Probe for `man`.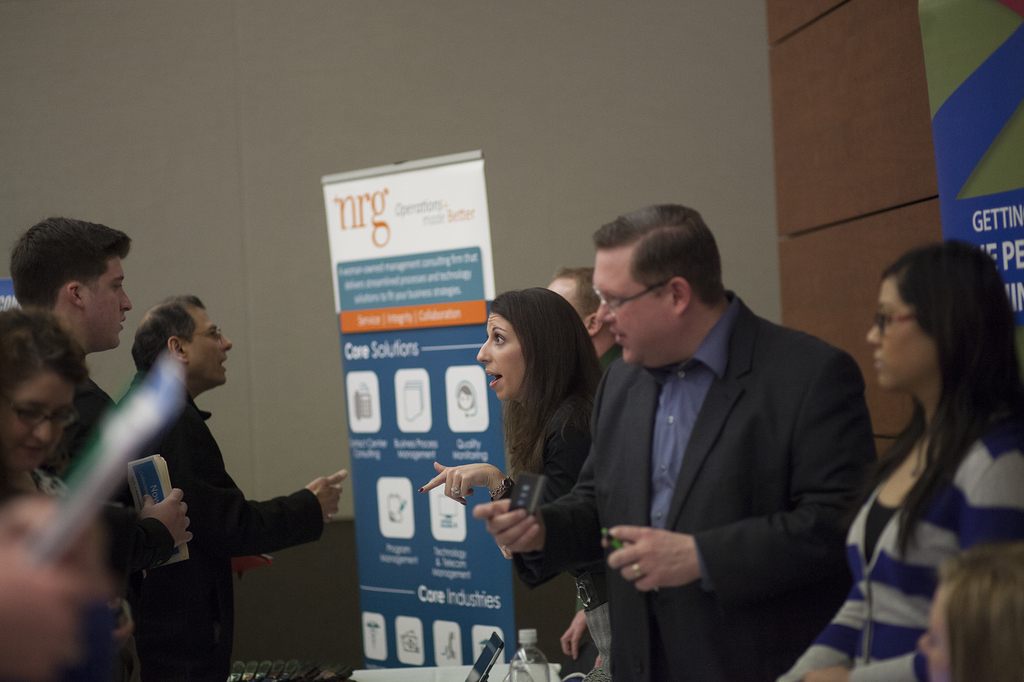
Probe result: bbox=(13, 215, 191, 681).
